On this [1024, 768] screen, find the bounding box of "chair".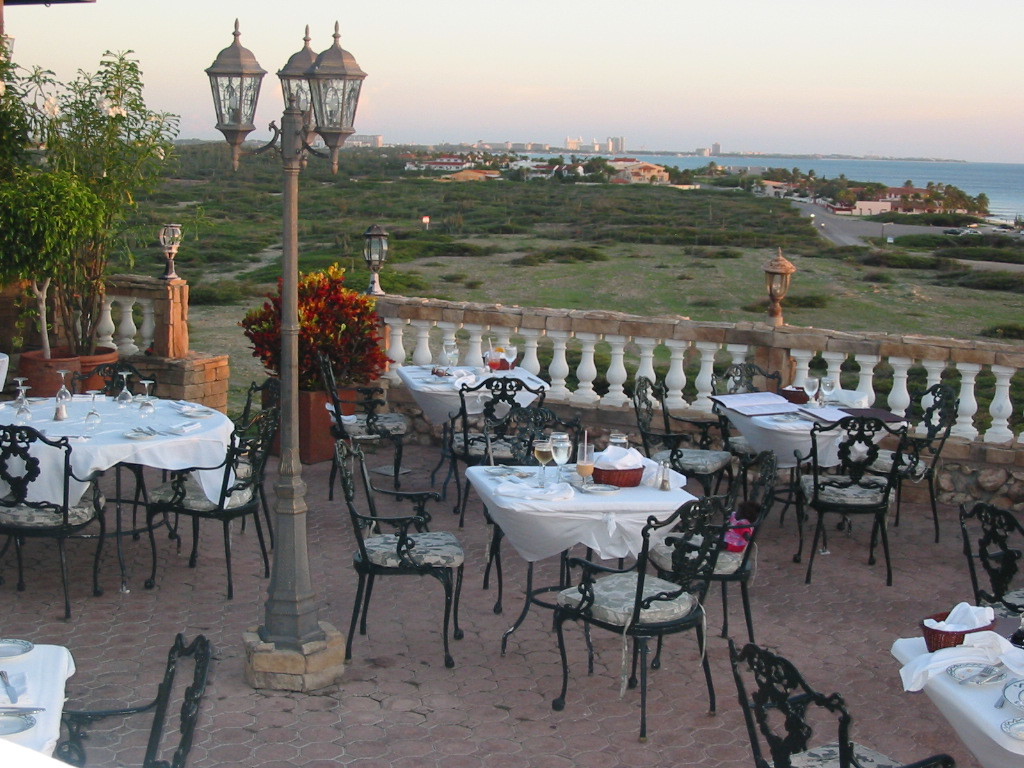
Bounding box: BBox(959, 502, 1023, 634).
